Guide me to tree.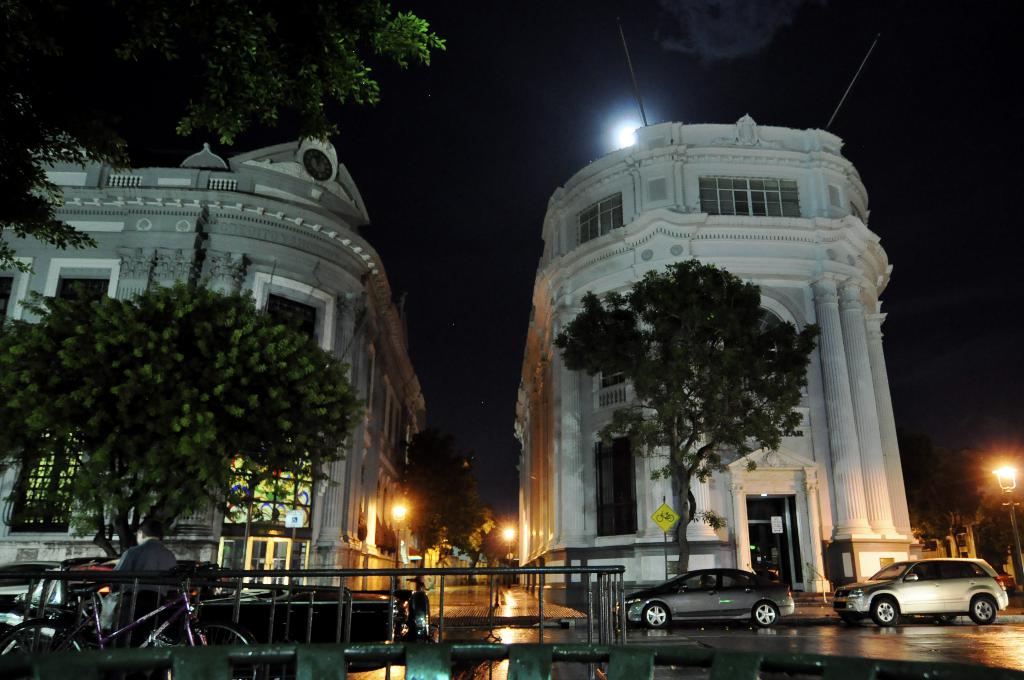
Guidance: box=[0, 0, 448, 279].
